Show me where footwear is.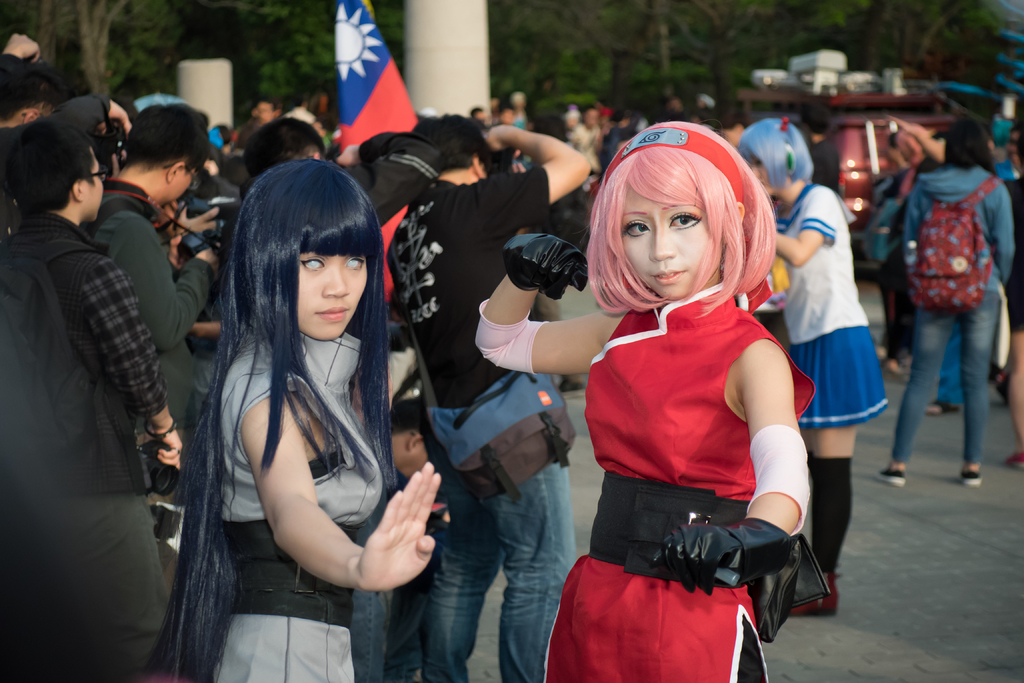
footwear is at <box>927,397,963,423</box>.
